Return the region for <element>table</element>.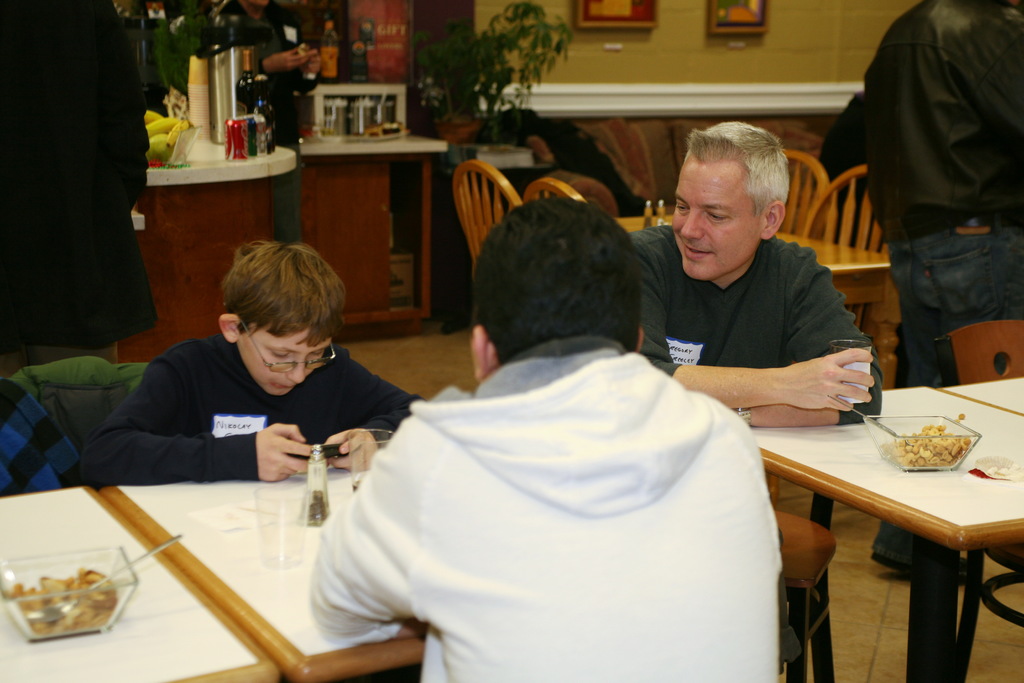
bbox=(748, 386, 1023, 682).
